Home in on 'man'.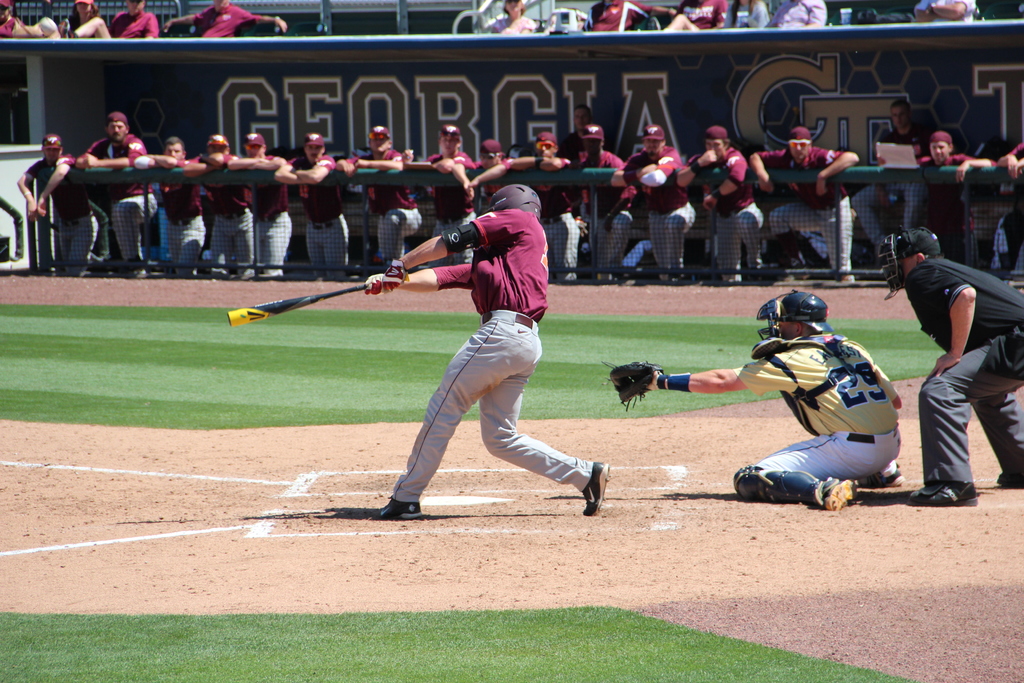
Homed in at 766:0:828:30.
